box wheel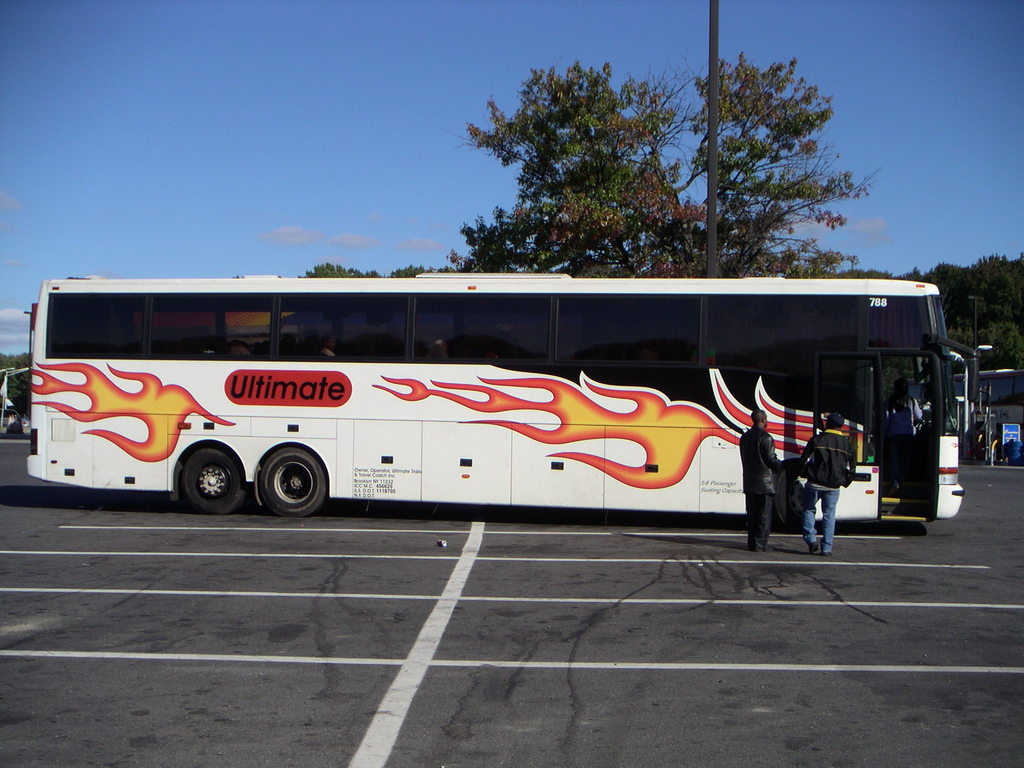
BBox(182, 444, 249, 516)
